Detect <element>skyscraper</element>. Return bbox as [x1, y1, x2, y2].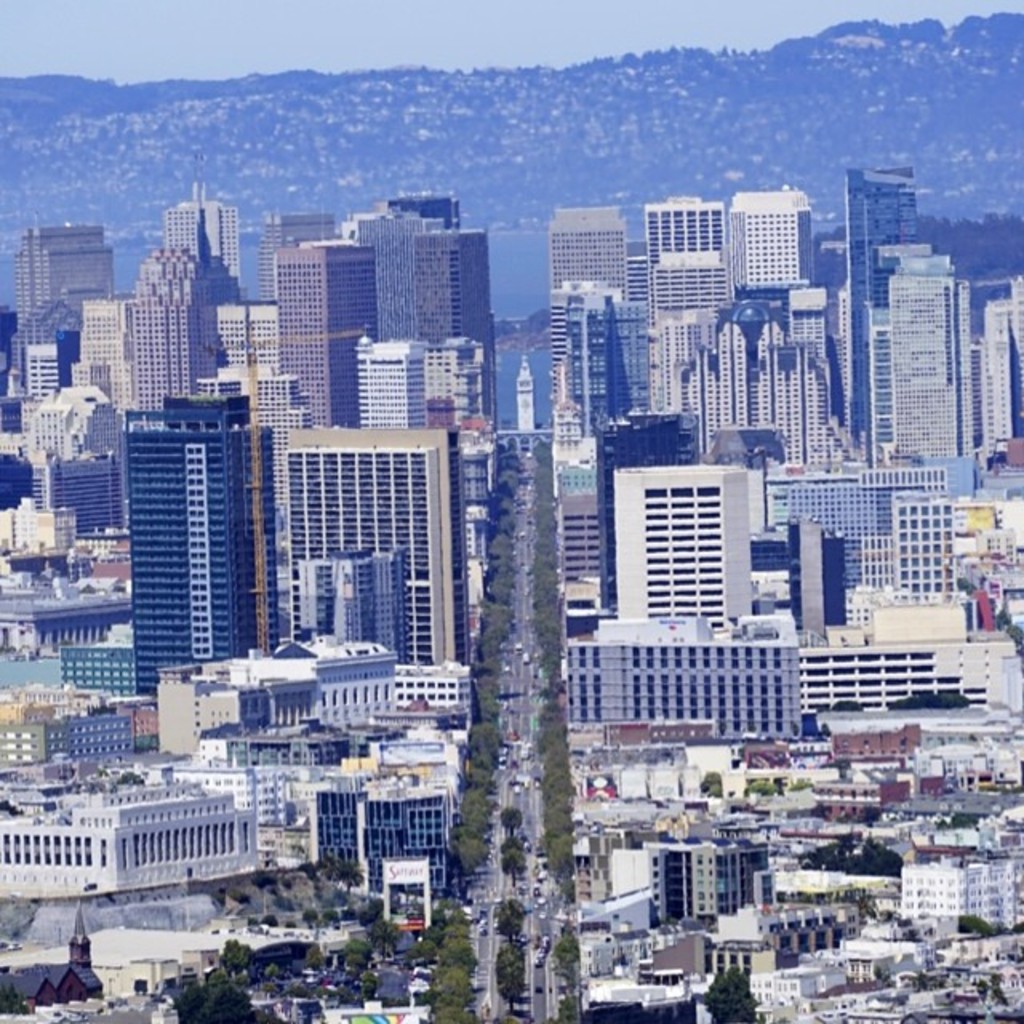
[254, 198, 354, 277].
